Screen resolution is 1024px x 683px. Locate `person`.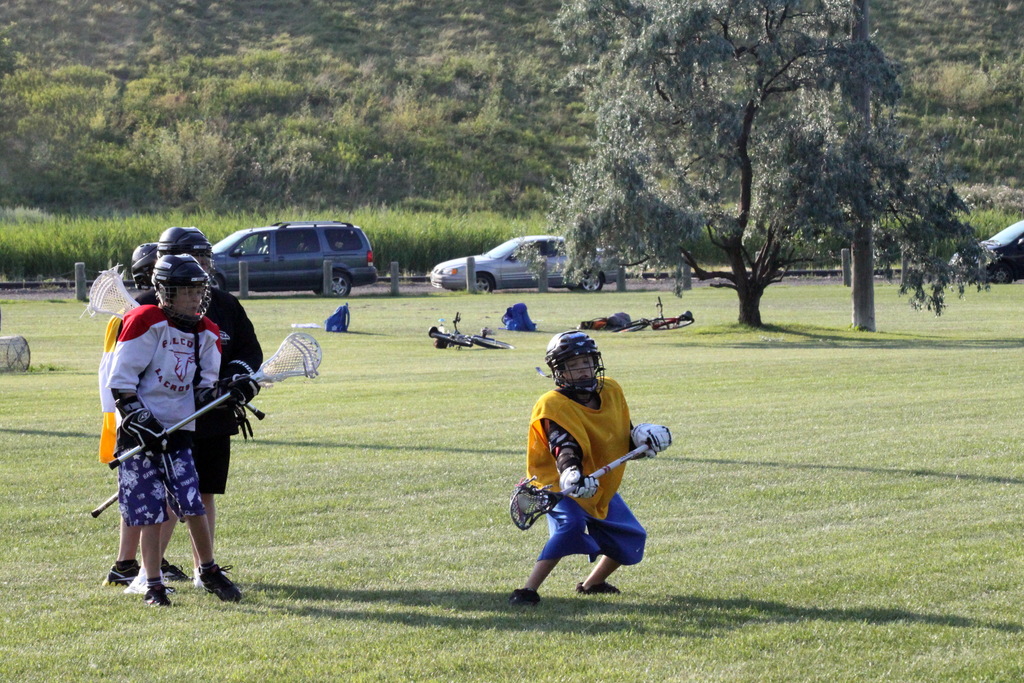
[511, 334, 649, 604].
